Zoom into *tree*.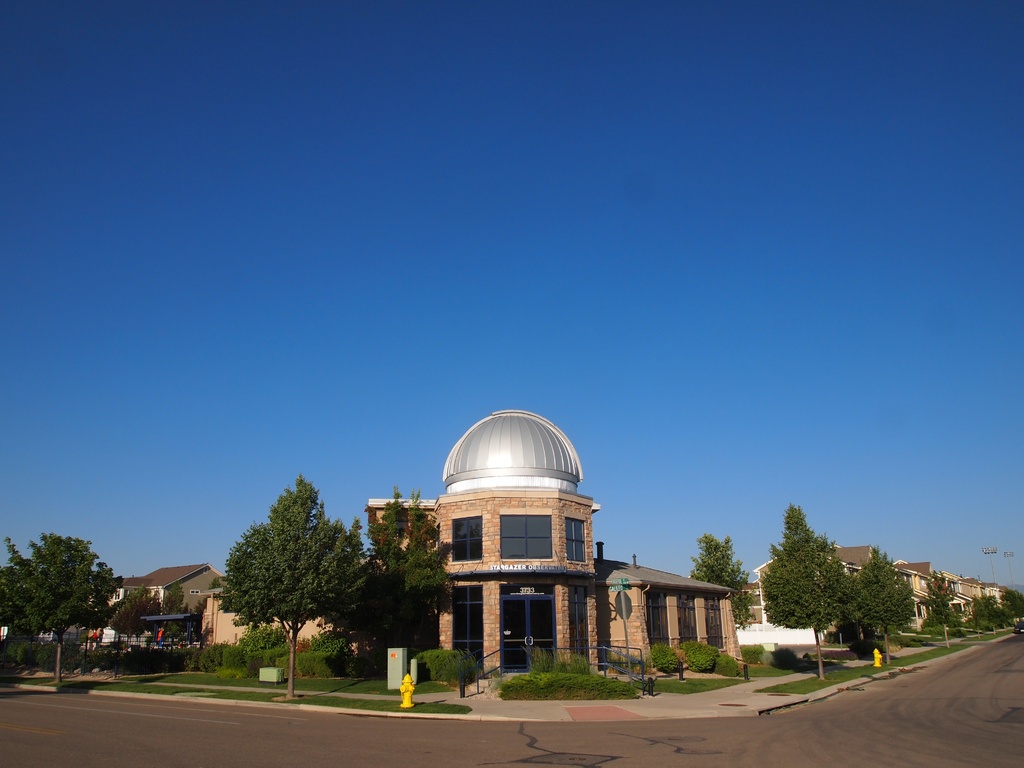
Zoom target: <bbox>8, 529, 116, 674</bbox>.
